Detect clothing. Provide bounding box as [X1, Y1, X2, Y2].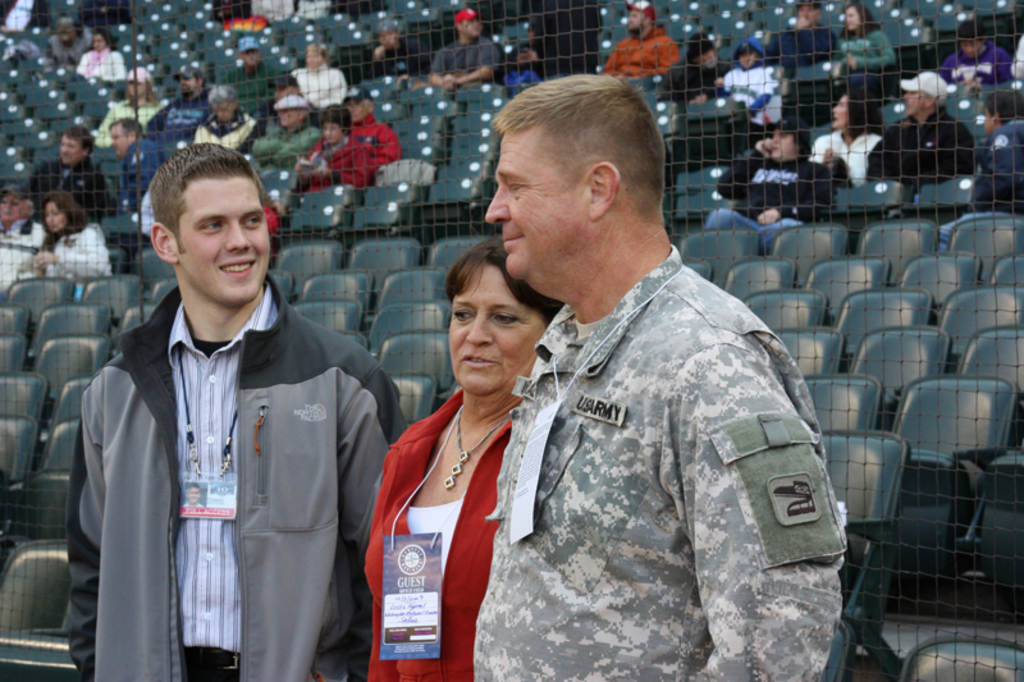
[59, 271, 406, 681].
